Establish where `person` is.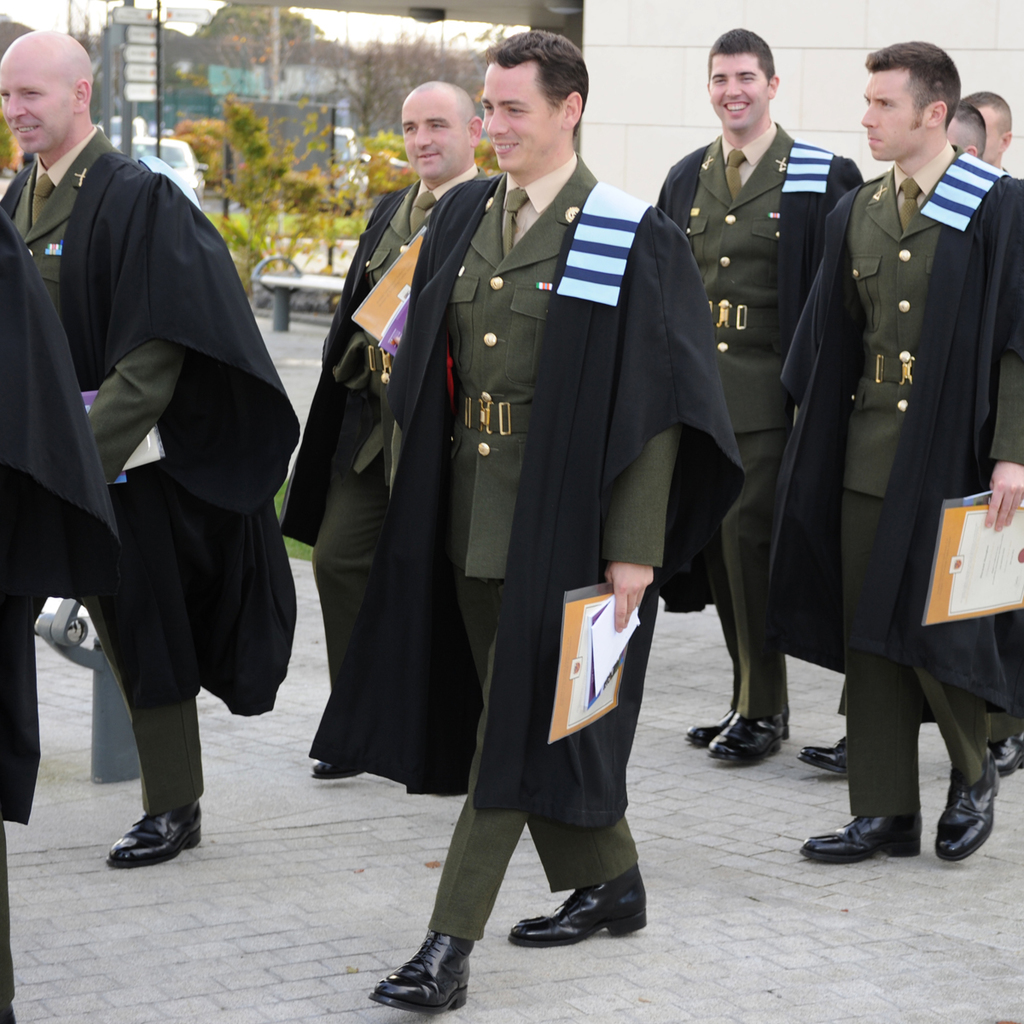
Established at region(645, 16, 864, 775).
